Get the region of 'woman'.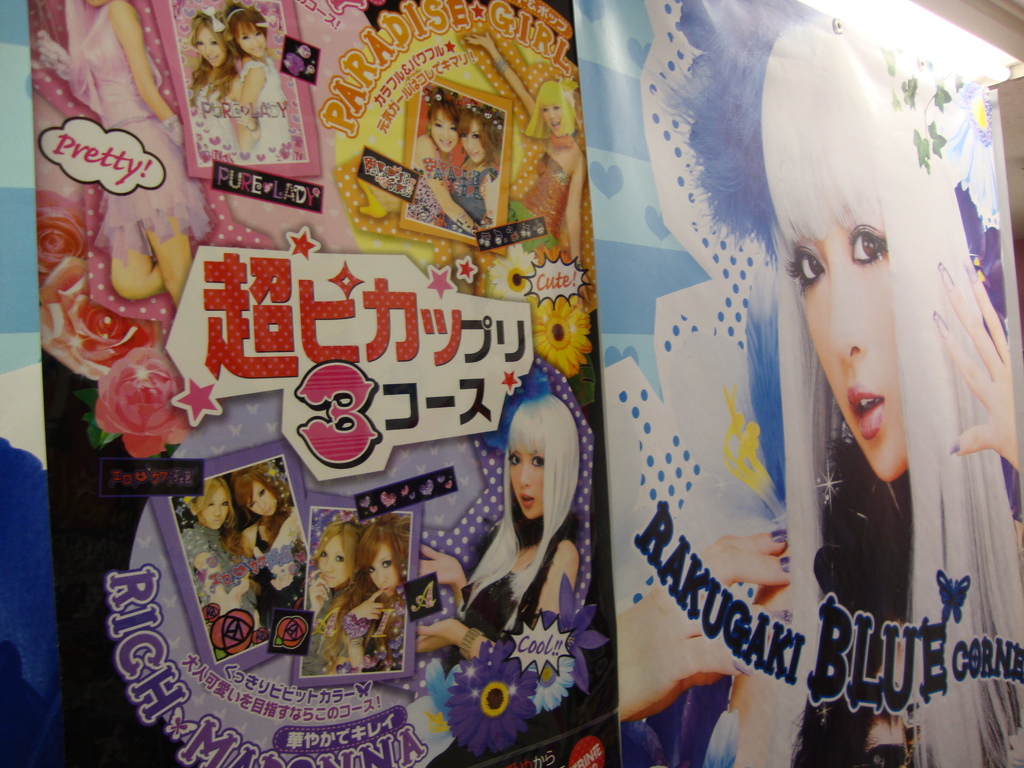
crop(178, 474, 260, 664).
